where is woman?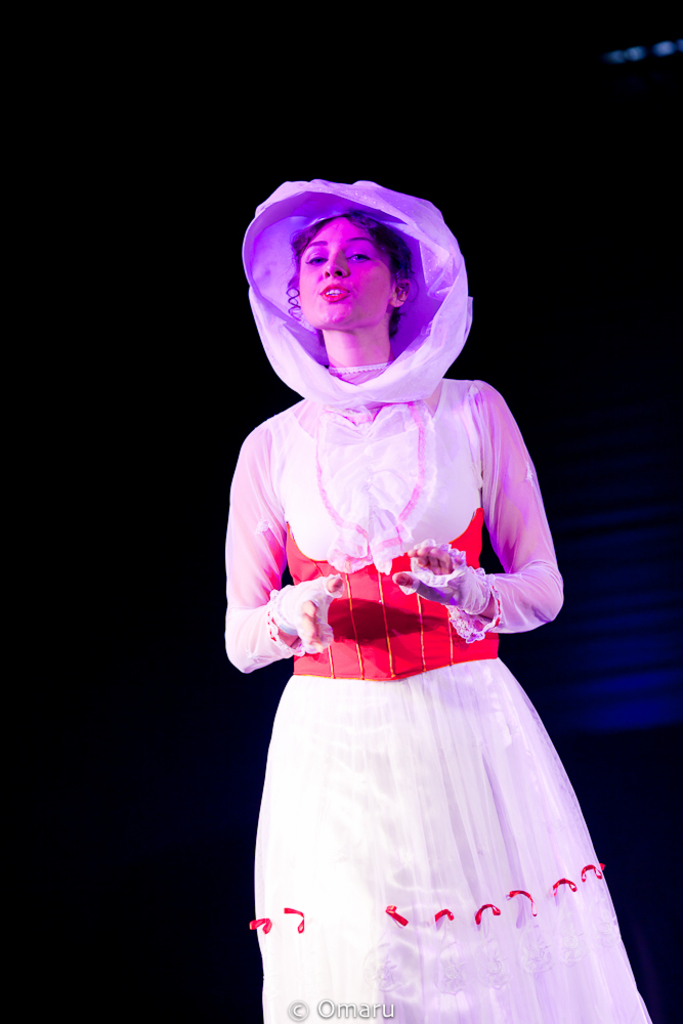
205:154:666:990.
